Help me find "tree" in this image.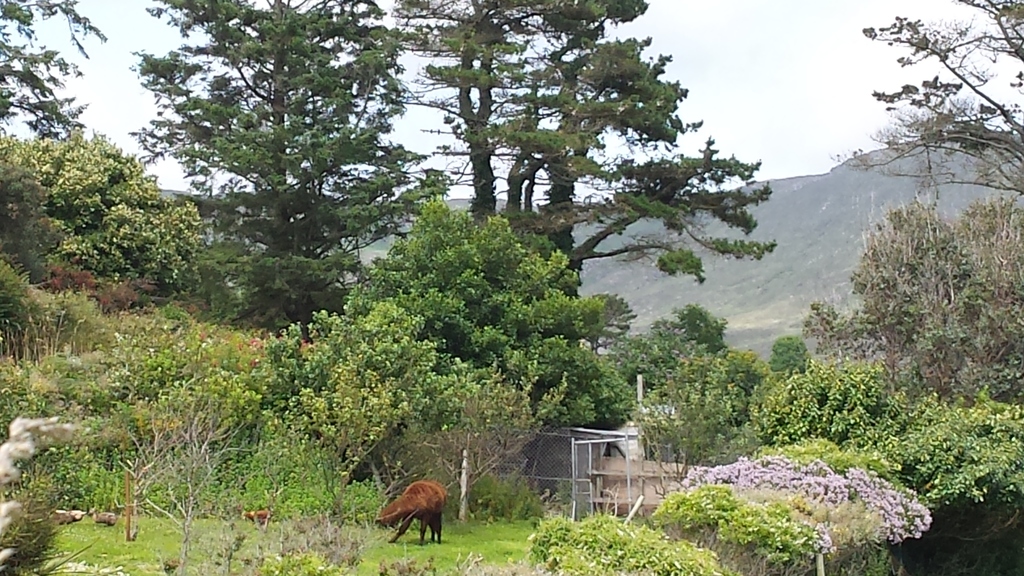
Found it: x1=733 y1=348 x2=1023 y2=505.
